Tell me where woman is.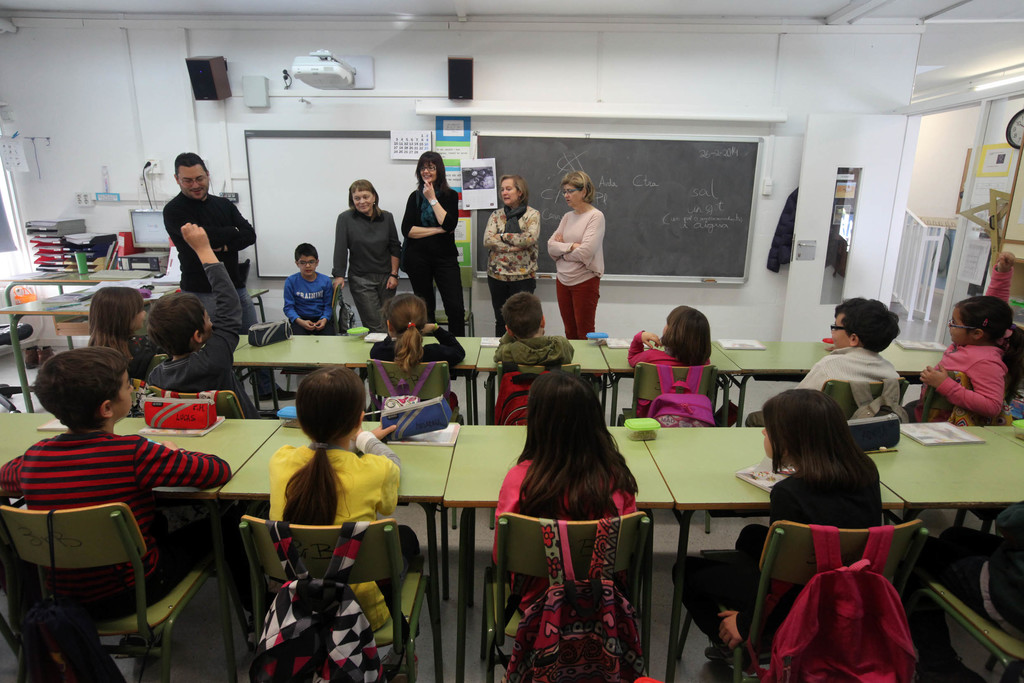
woman is at (400, 148, 459, 333).
